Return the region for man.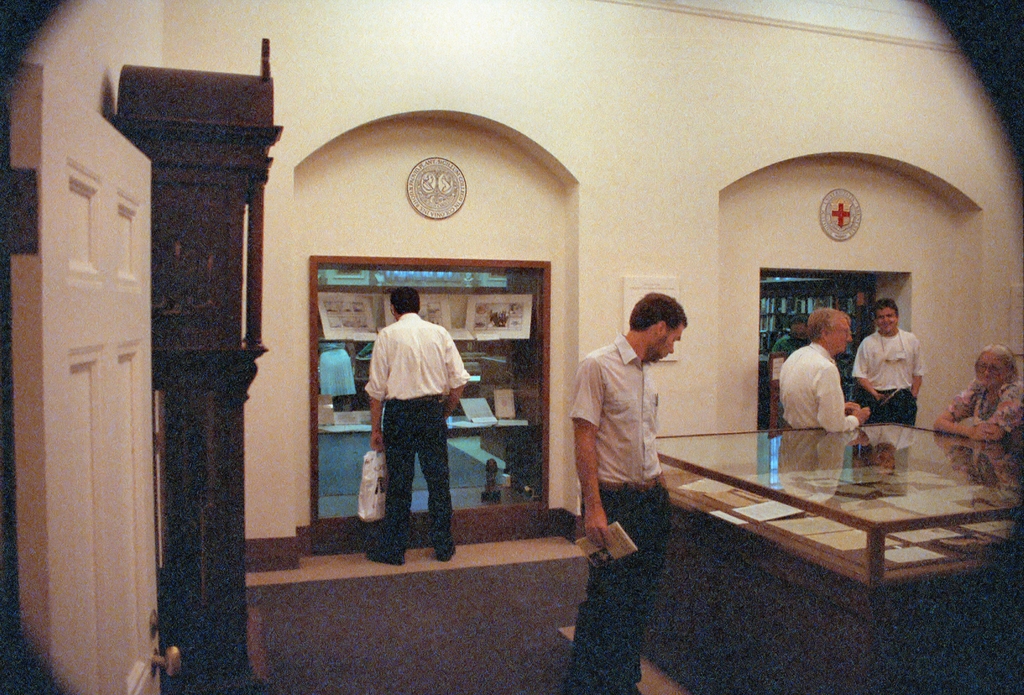
Rect(851, 298, 931, 421).
